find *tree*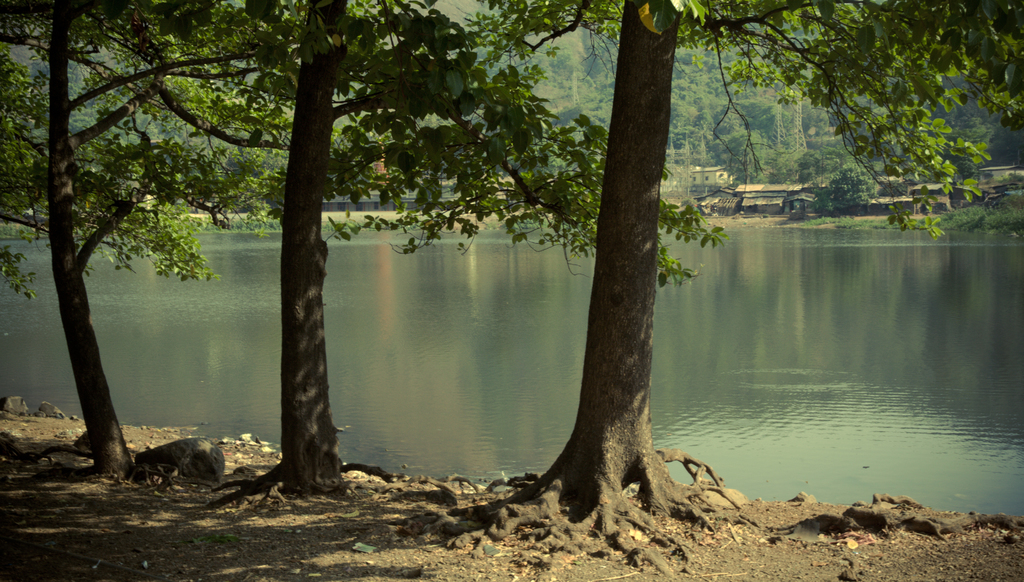
(0,1,705,511)
